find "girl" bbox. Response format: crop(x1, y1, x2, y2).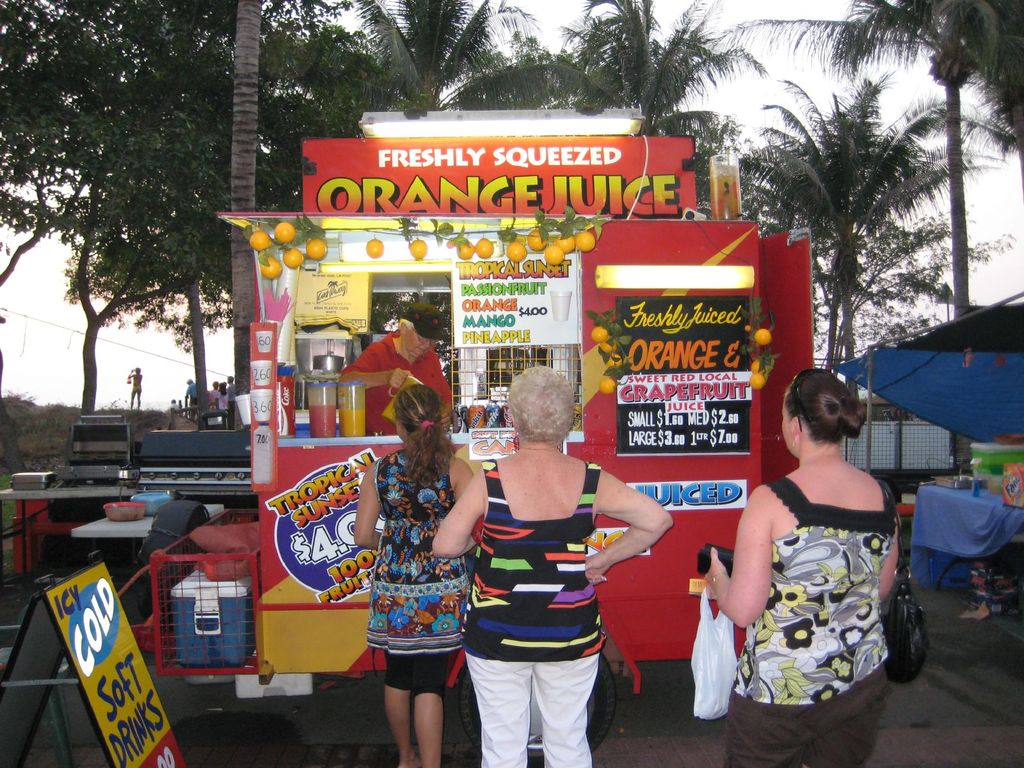
crop(708, 365, 898, 767).
